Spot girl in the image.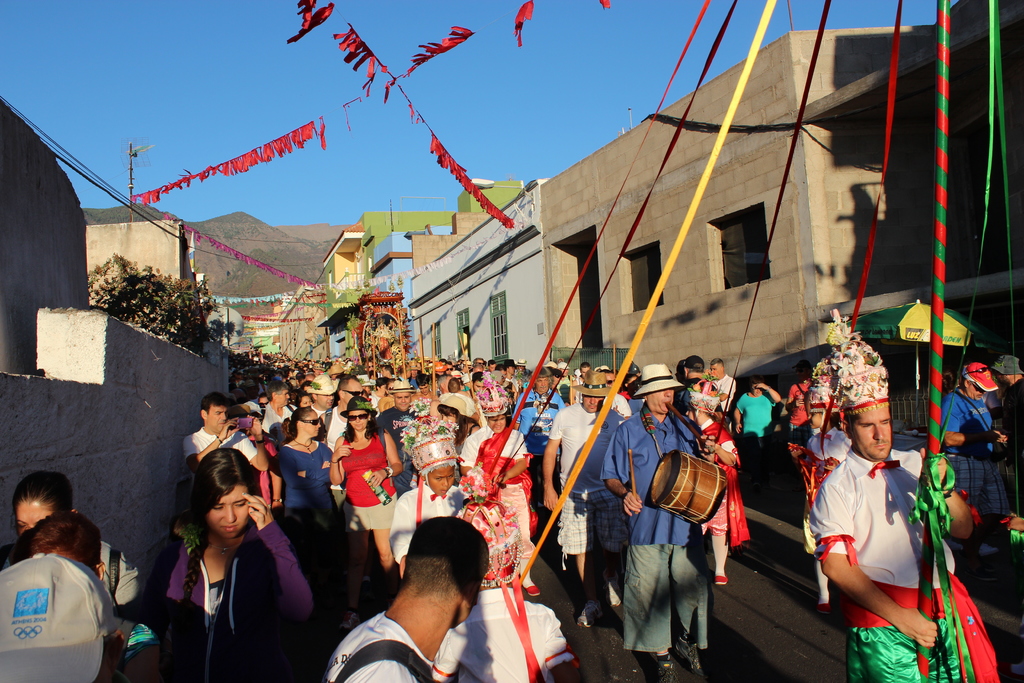
girl found at box=[162, 450, 312, 682].
